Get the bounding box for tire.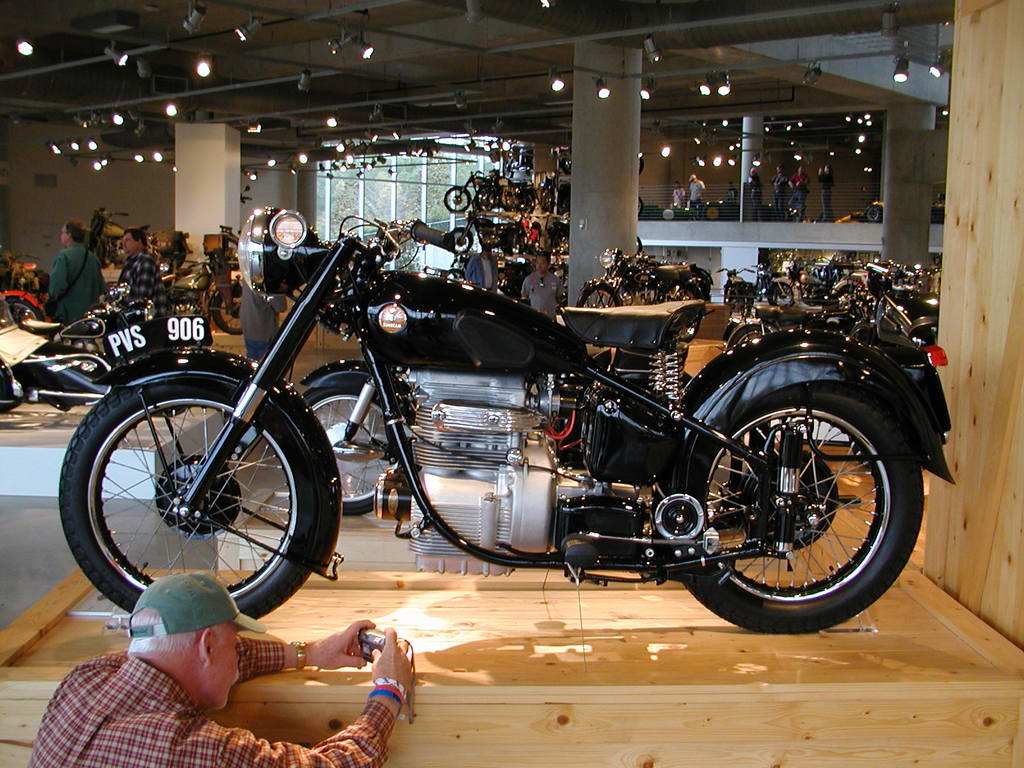
rect(636, 197, 644, 216).
